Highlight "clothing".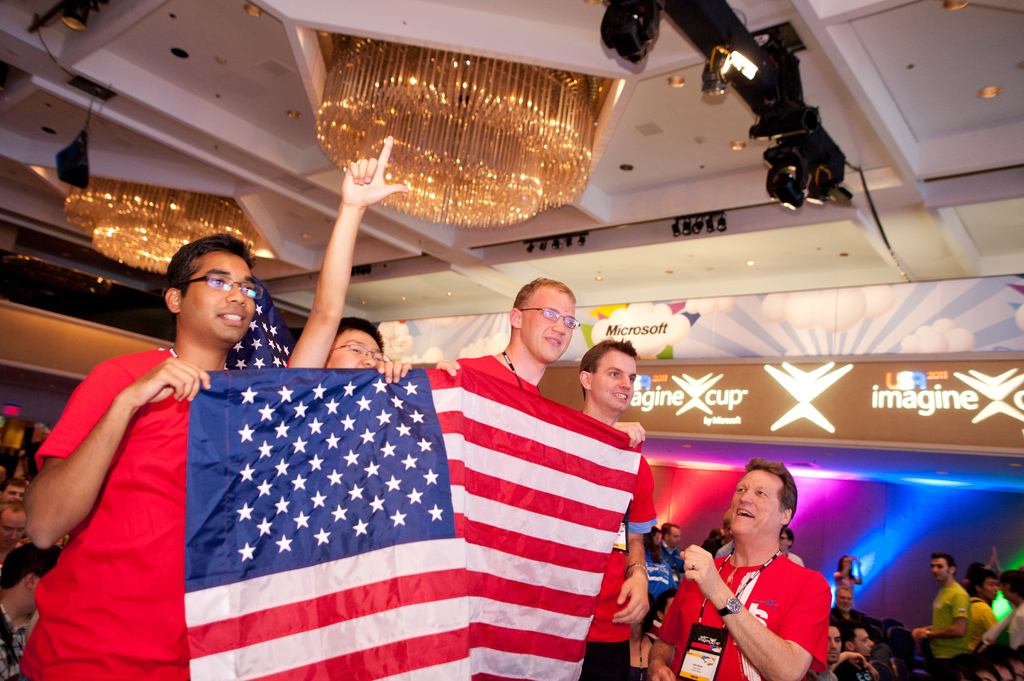
Highlighted region: <region>909, 581, 1016, 680</region>.
